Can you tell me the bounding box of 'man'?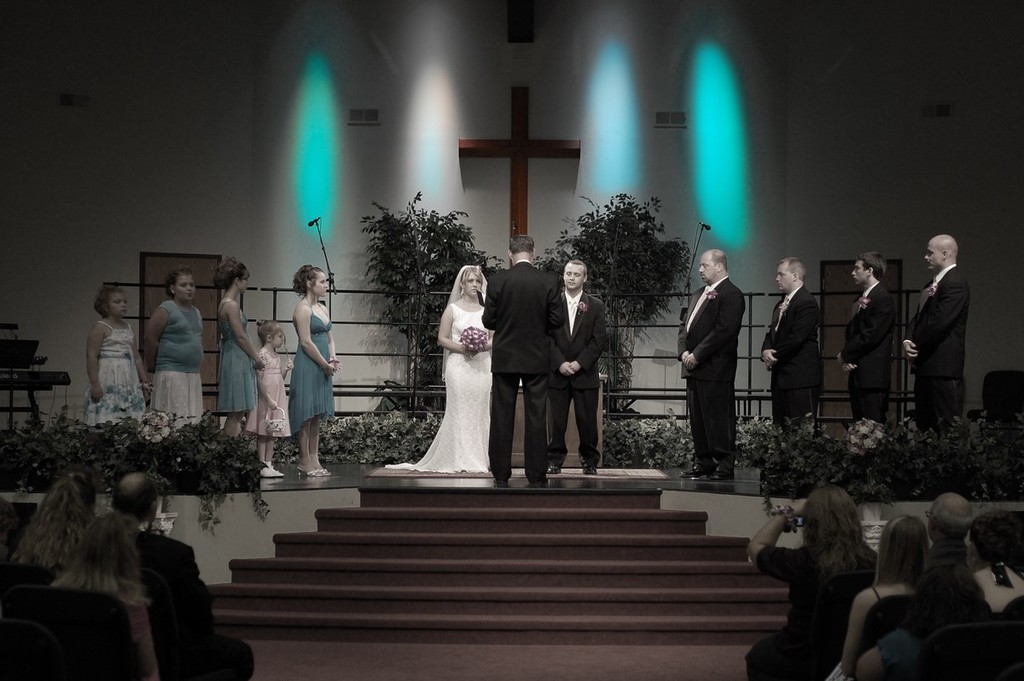
(757, 254, 836, 434).
